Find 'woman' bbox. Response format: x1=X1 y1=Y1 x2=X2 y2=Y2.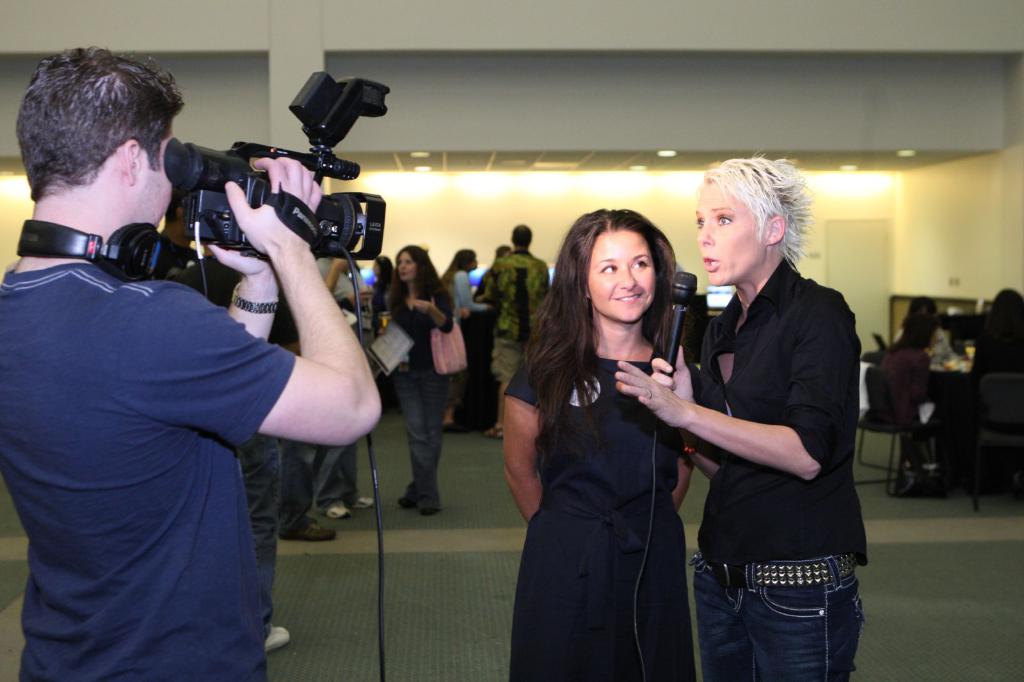
x1=436 y1=245 x2=492 y2=334.
